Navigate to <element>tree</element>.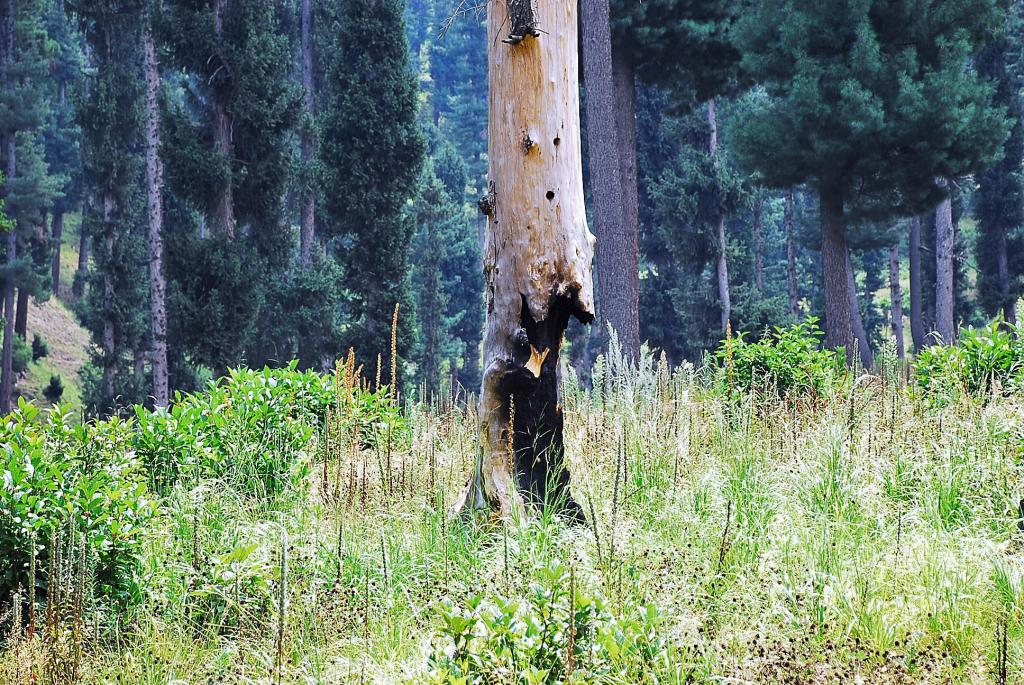
Navigation target: crop(297, 0, 418, 427).
